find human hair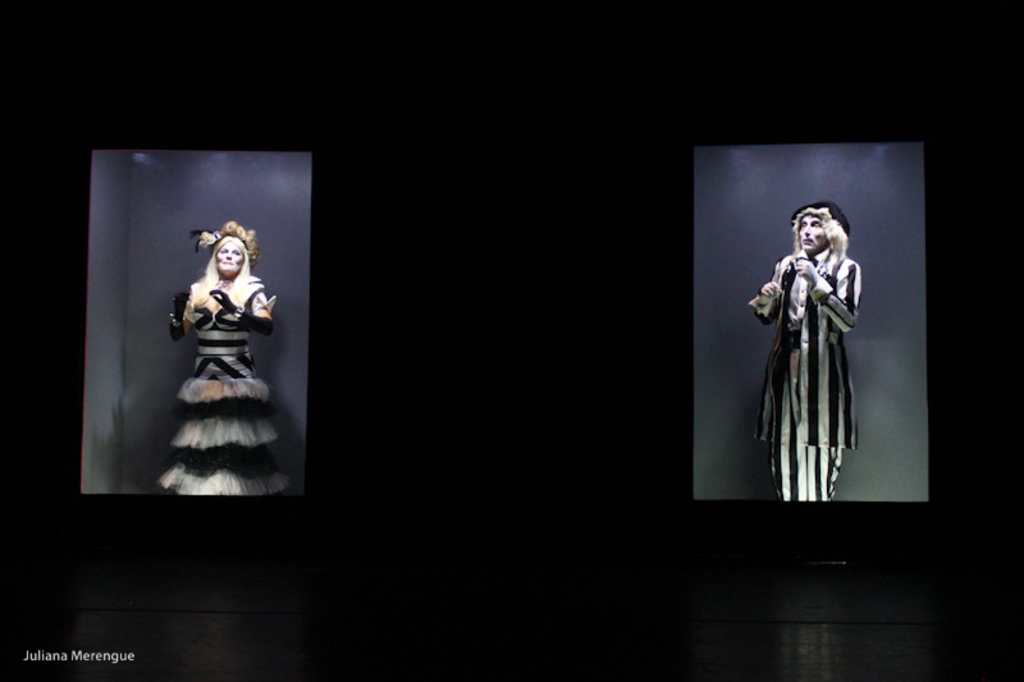
[left=192, top=220, right=260, bottom=306]
